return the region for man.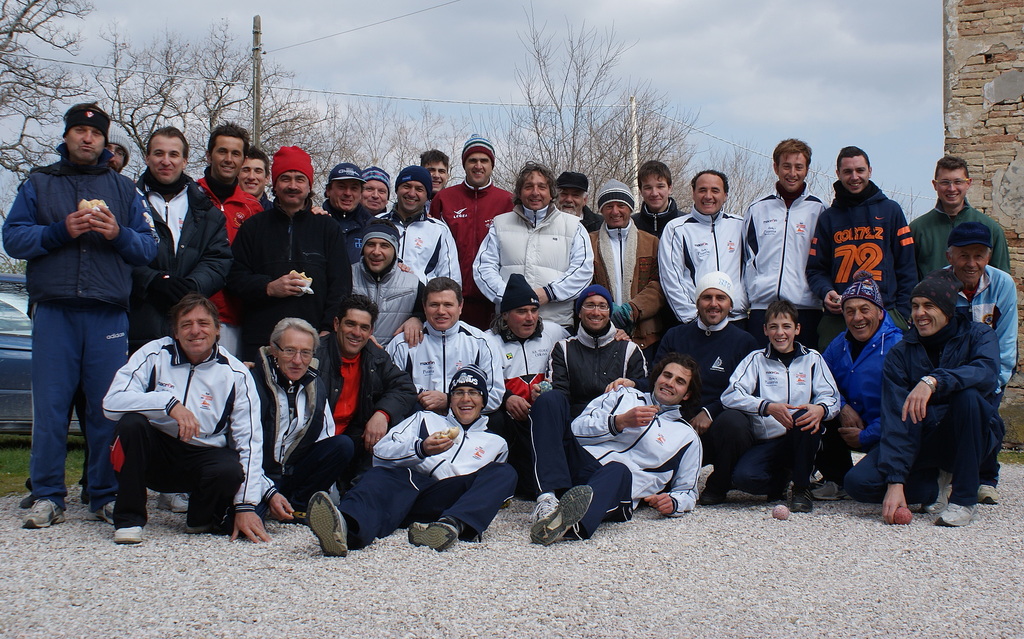
585/181/686/340.
